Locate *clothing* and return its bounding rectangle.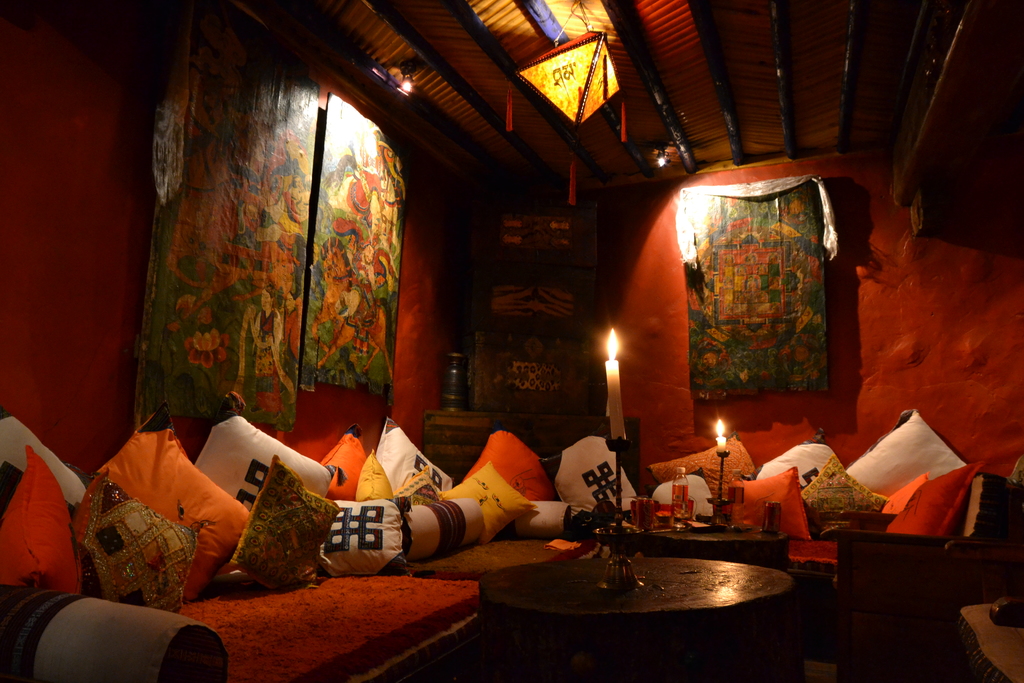
<region>247, 305, 287, 409</region>.
